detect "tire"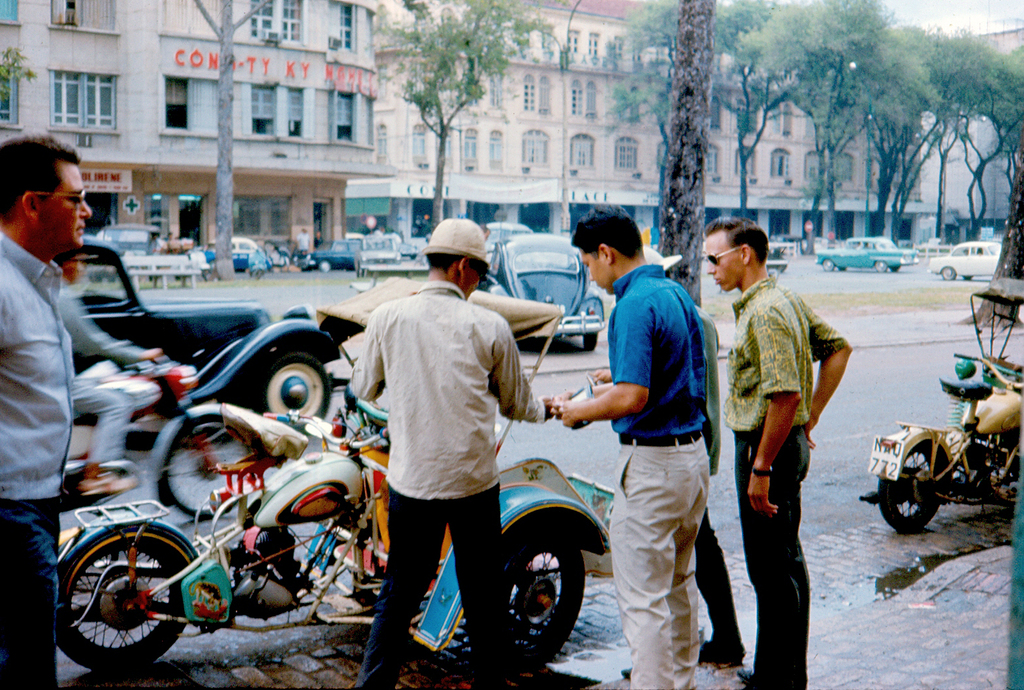
<region>50, 520, 185, 672</region>
